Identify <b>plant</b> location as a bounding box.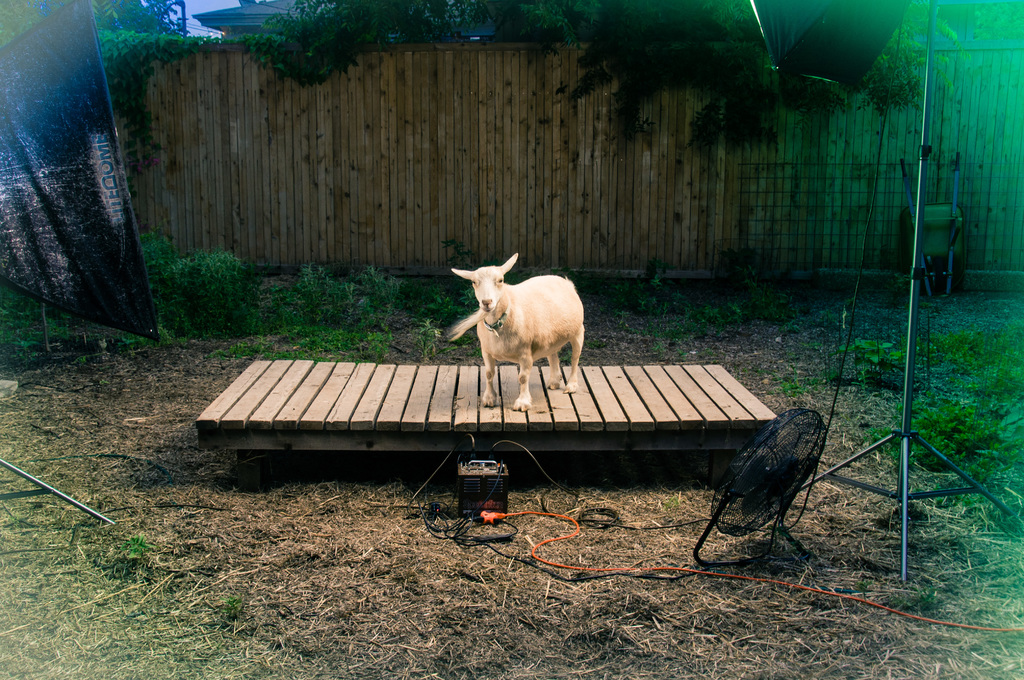
pyautogui.locateOnScreen(81, 323, 116, 350).
